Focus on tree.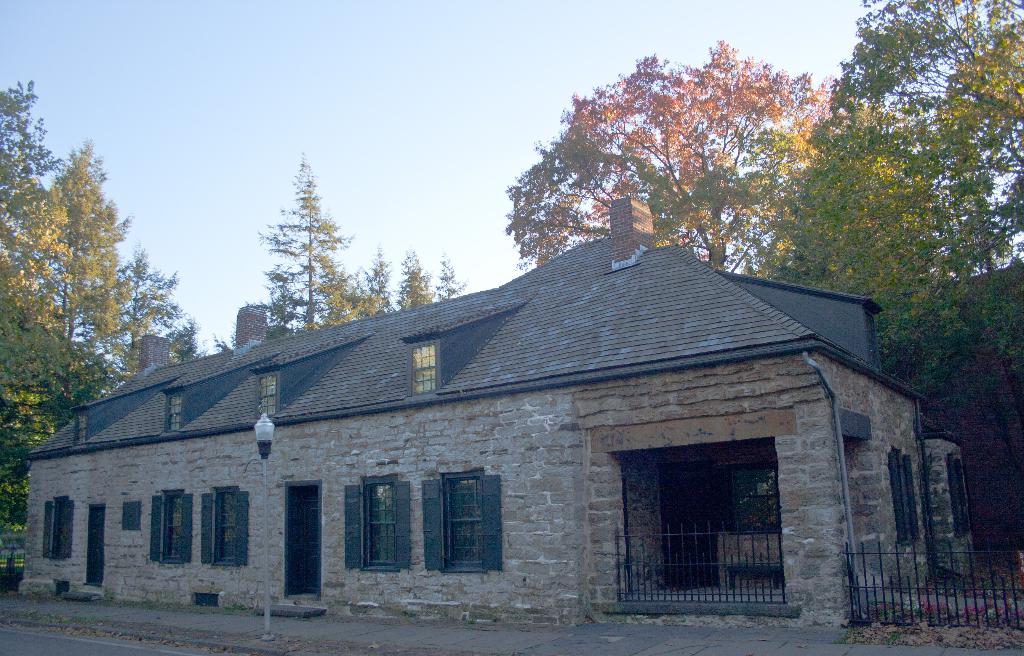
Focused at left=507, top=40, right=853, bottom=273.
